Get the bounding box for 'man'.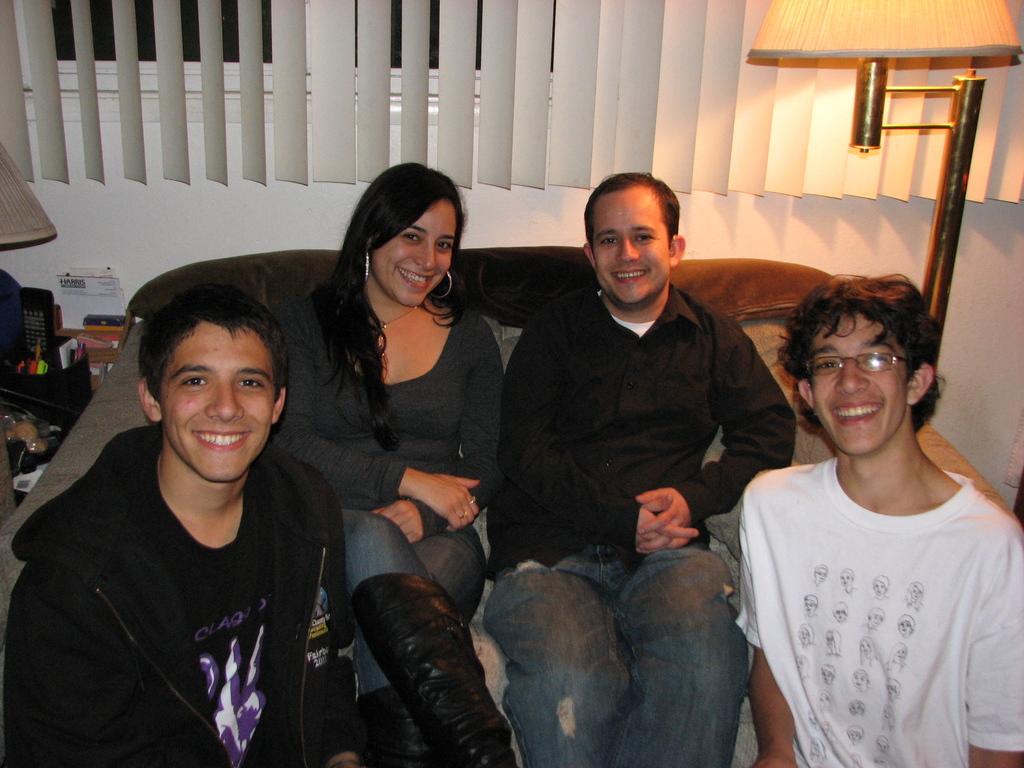
[0, 283, 388, 767].
